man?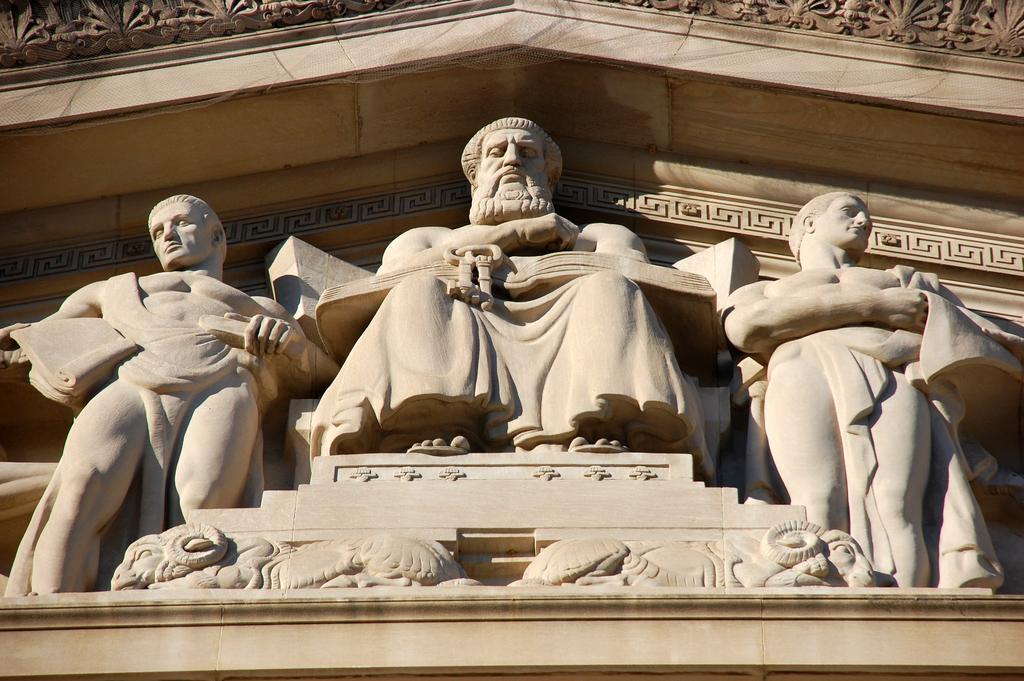
(0, 188, 305, 595)
